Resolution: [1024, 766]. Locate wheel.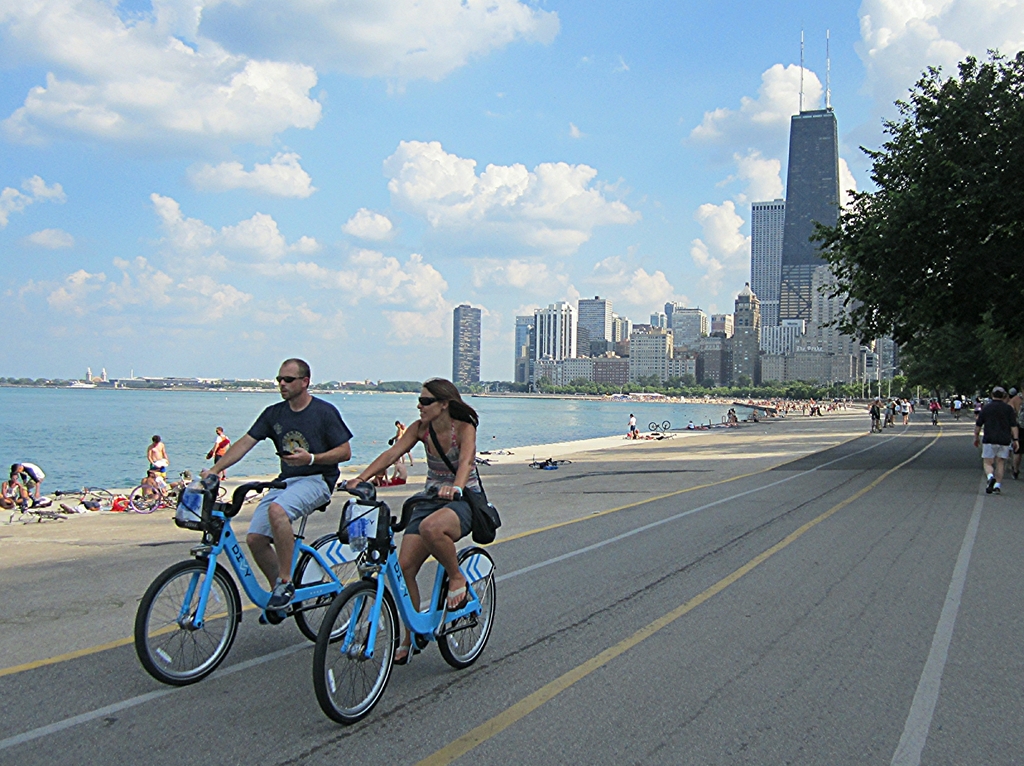
select_region(130, 481, 159, 516).
